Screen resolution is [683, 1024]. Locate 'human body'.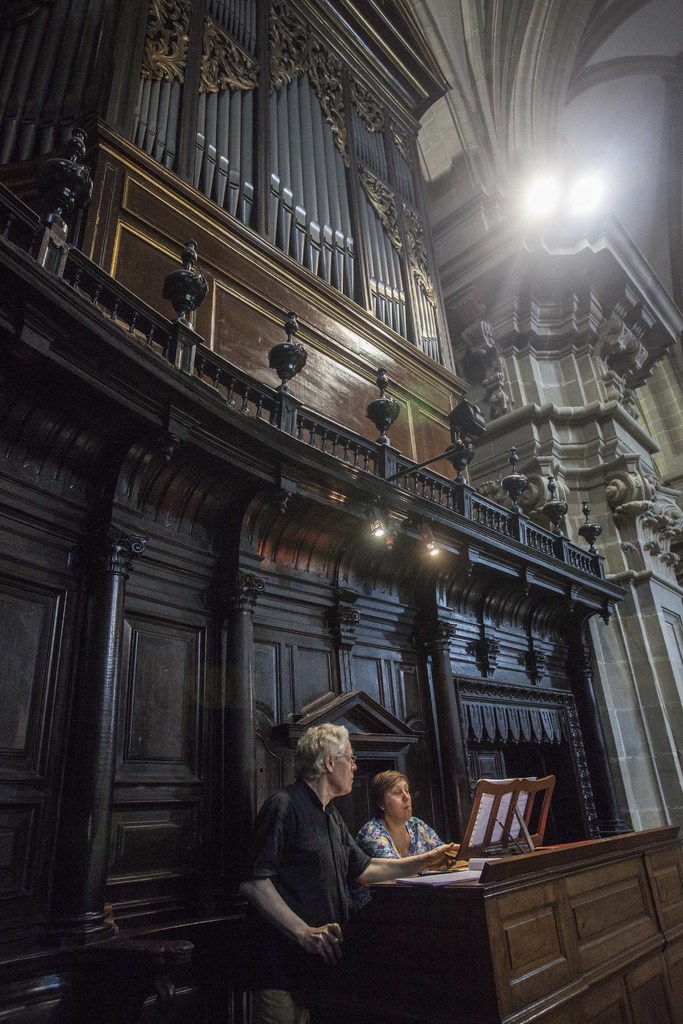
(x1=360, y1=774, x2=456, y2=884).
